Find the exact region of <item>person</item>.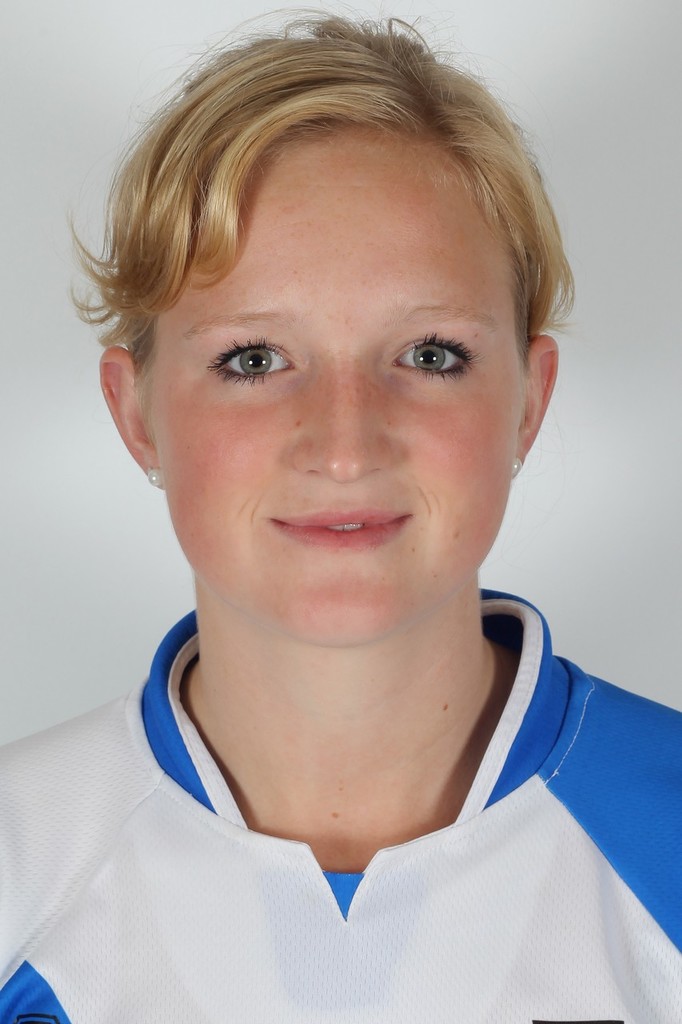
Exact region: x1=0 y1=0 x2=681 y2=1023.
